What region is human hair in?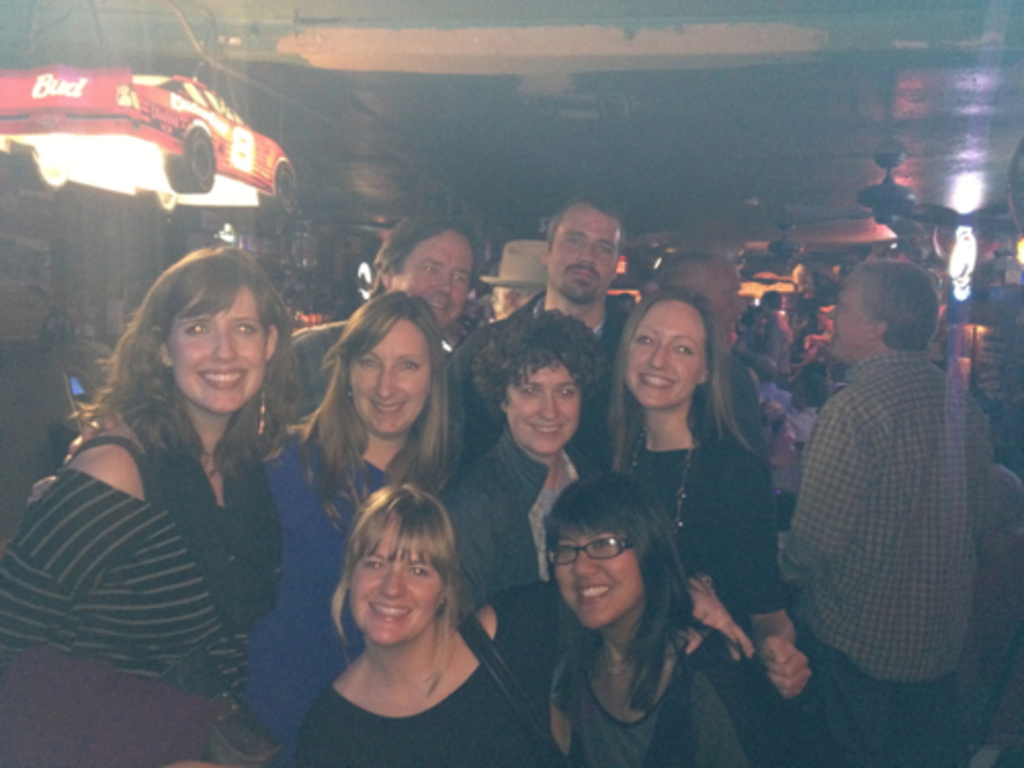
x1=53 y1=246 x2=289 y2=473.
